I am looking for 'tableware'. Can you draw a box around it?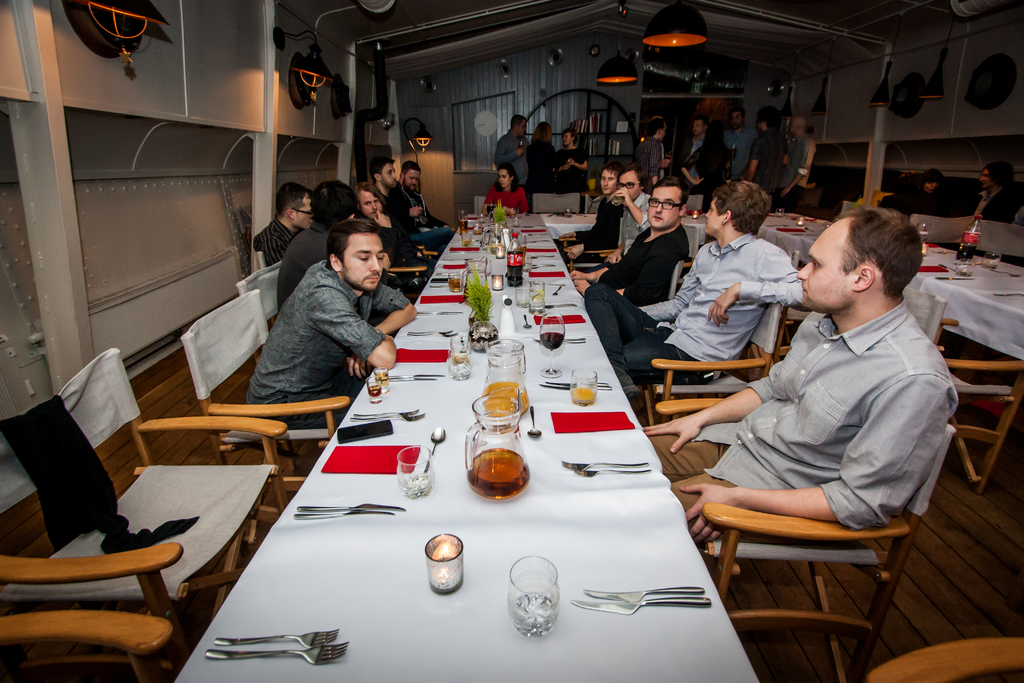
Sure, the bounding box is 425,532,468,598.
